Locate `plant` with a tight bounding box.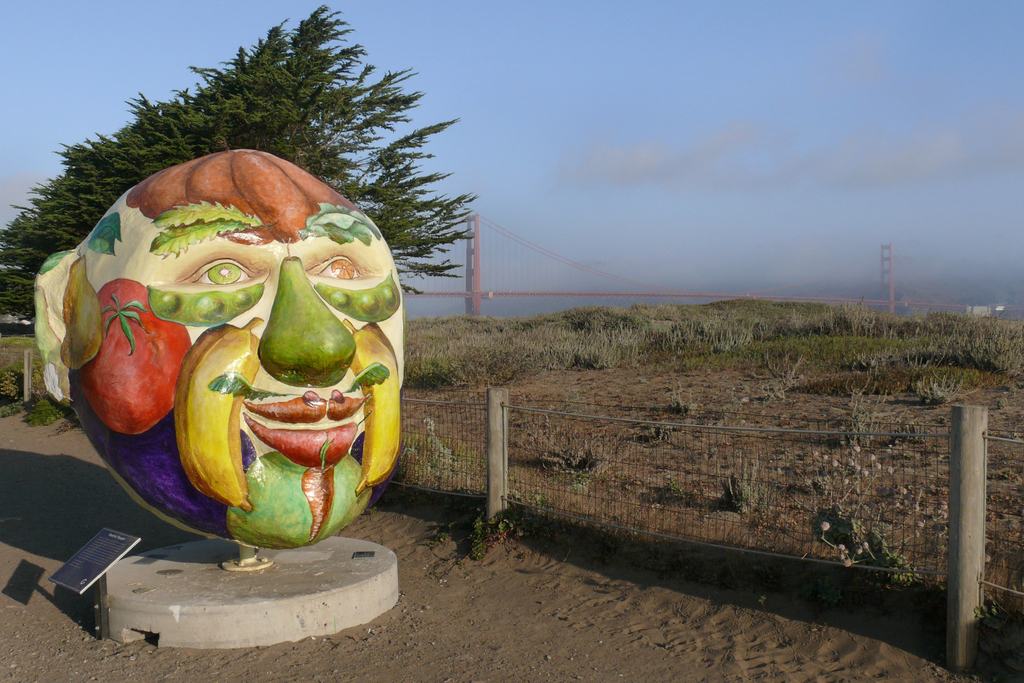
bbox=(547, 443, 616, 495).
